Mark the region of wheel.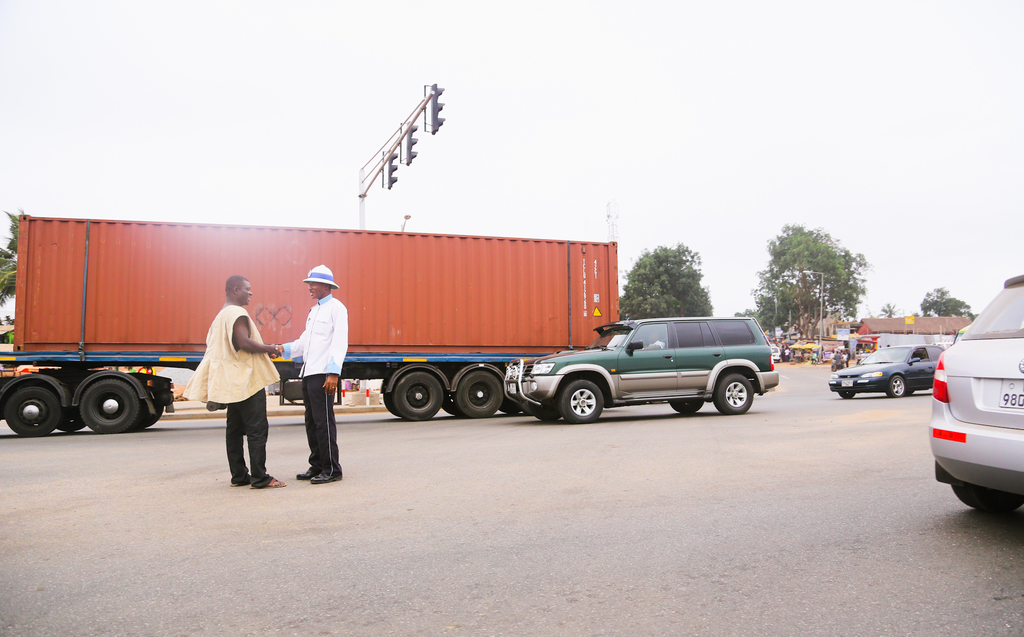
Region: (left=1, top=386, right=60, bottom=436).
